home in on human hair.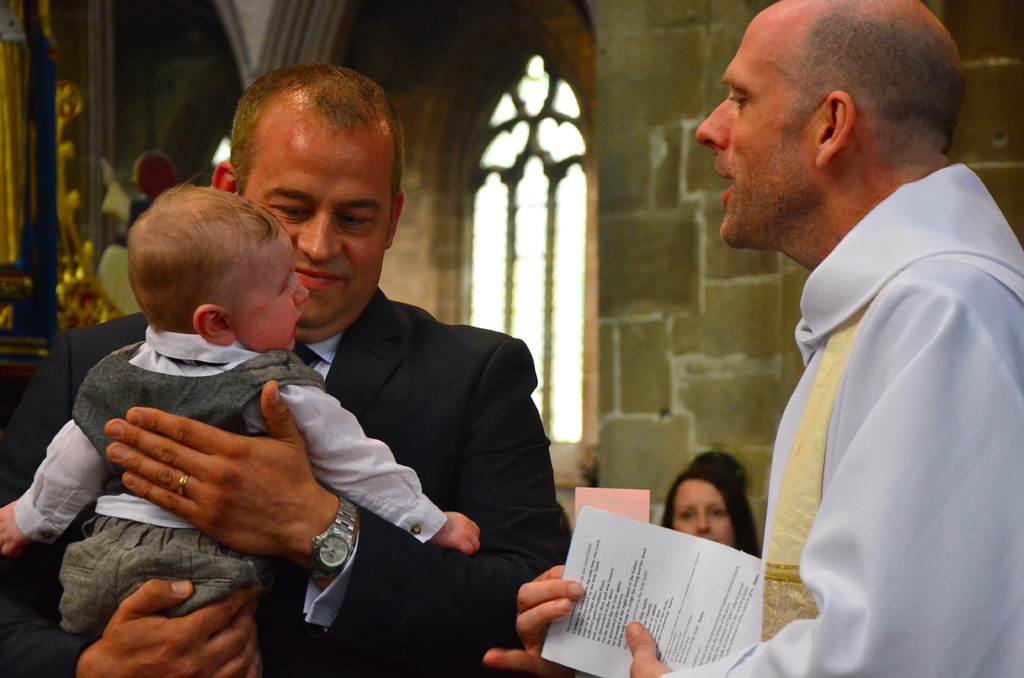
Homed in at [left=225, top=64, right=404, bottom=195].
